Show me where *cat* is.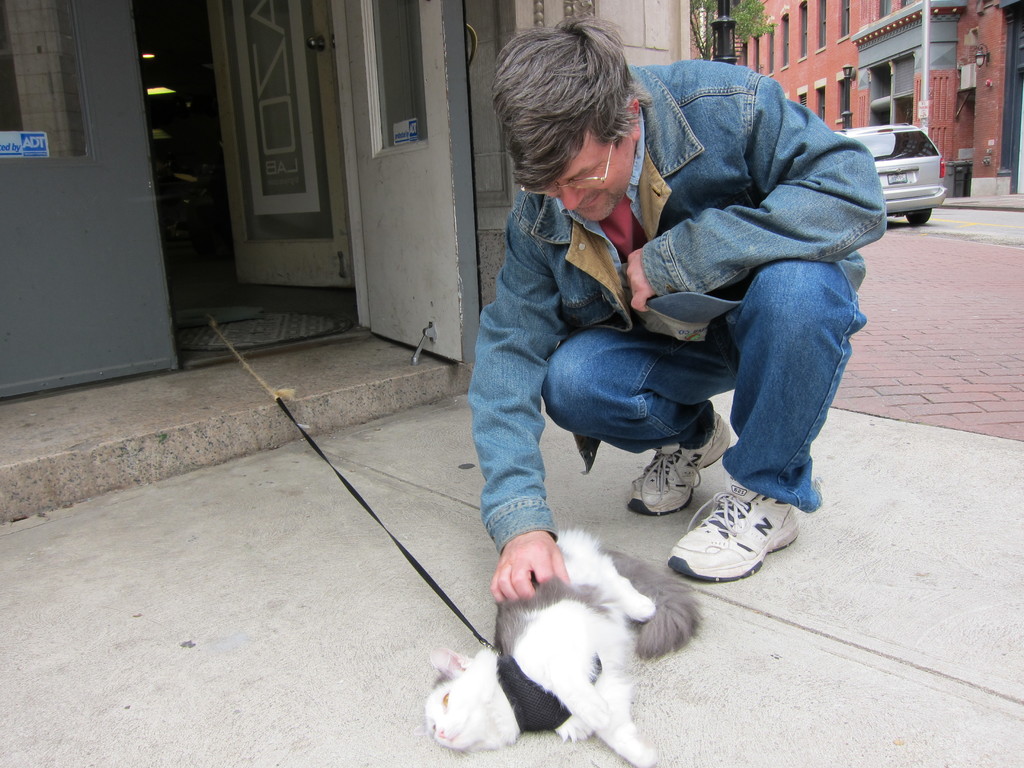
*cat* is at rect(424, 522, 707, 766).
